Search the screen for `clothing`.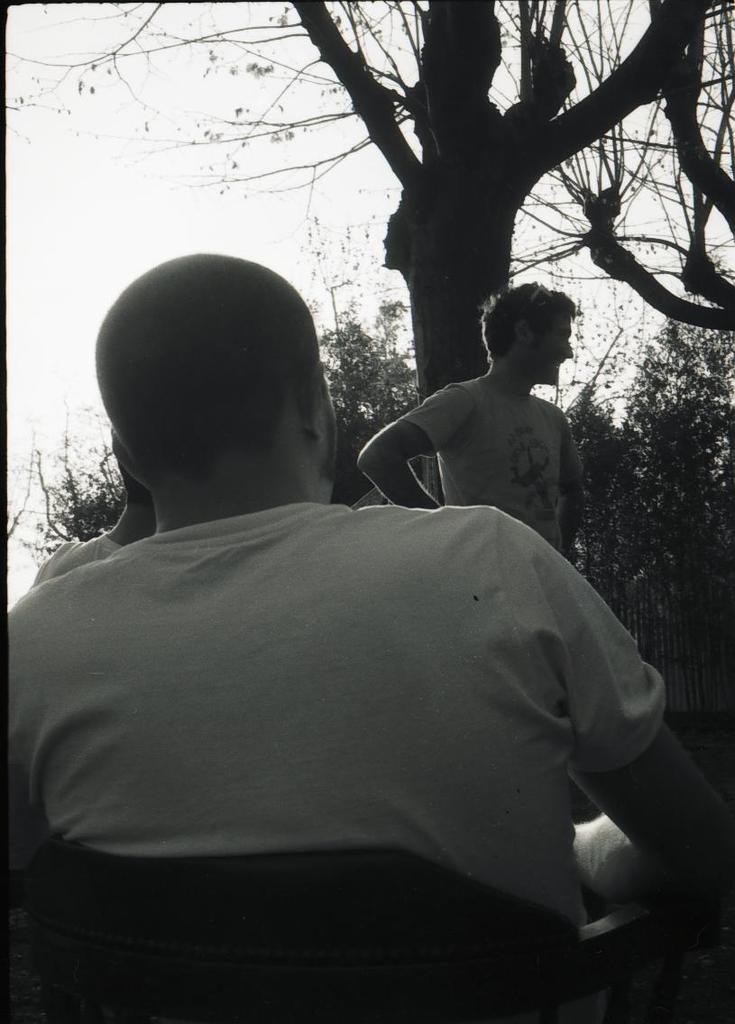
Found at Rect(393, 372, 581, 558).
